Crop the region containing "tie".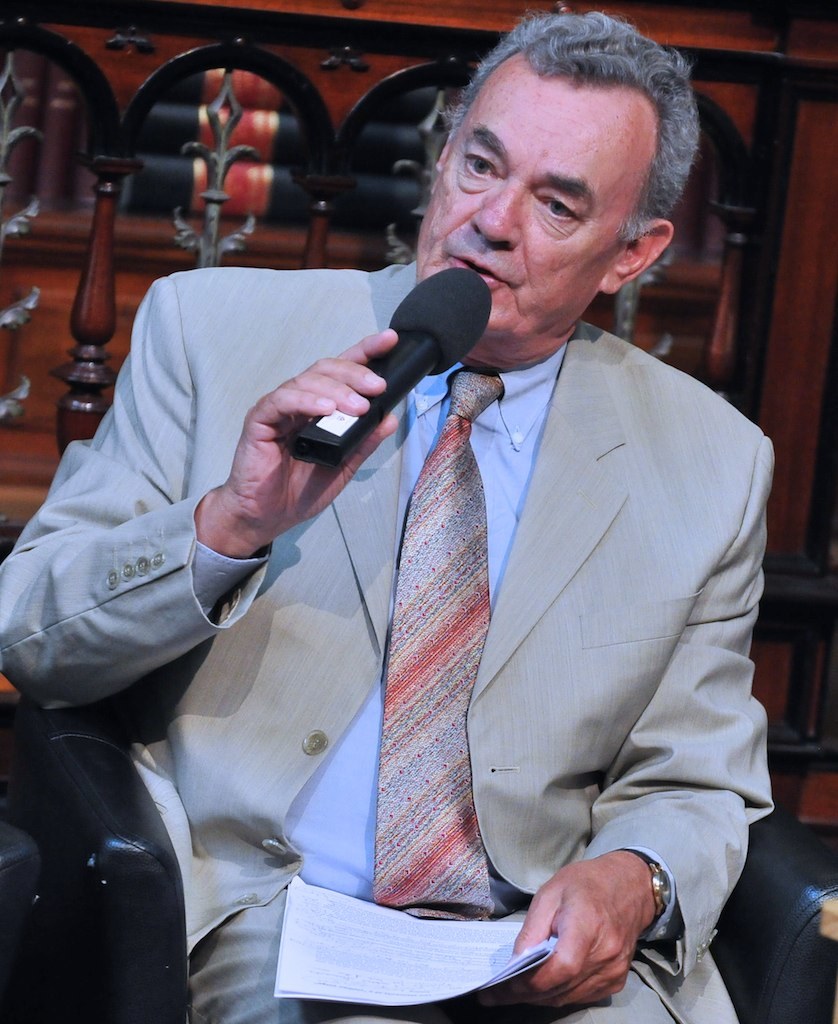
Crop region: (378, 365, 508, 922).
